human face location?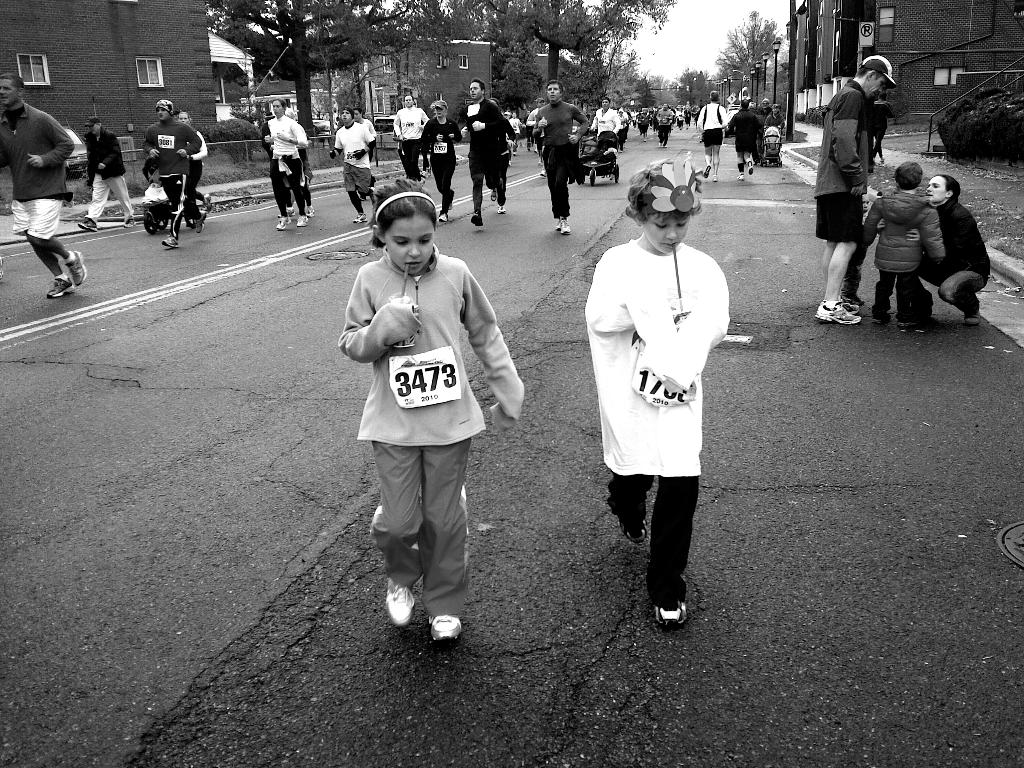
<region>273, 98, 283, 114</region>
